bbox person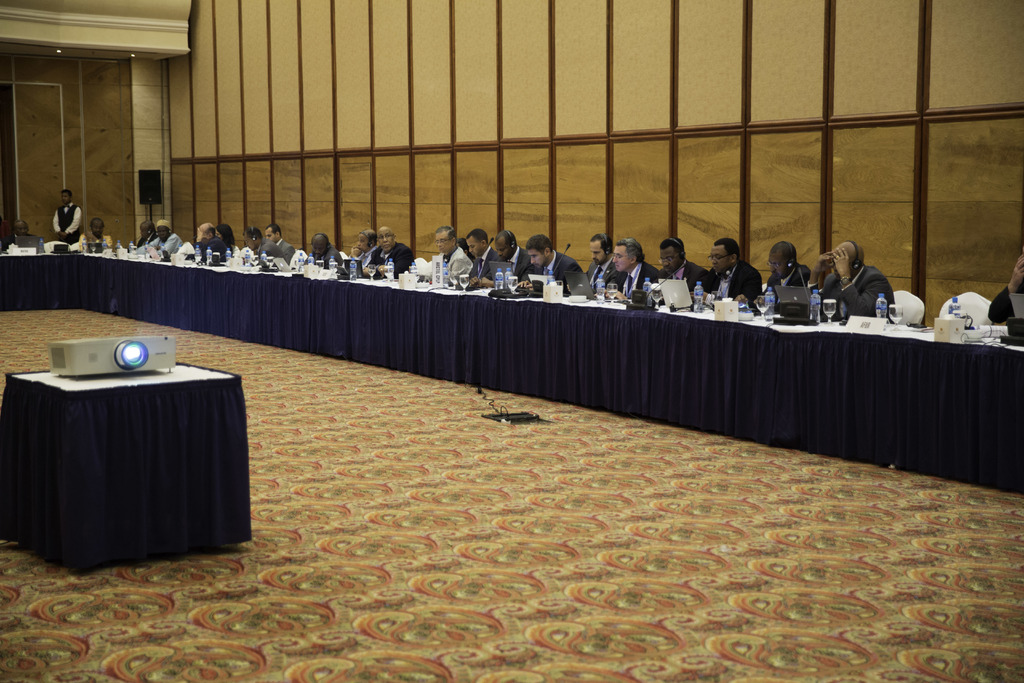
pyautogui.locateOnScreen(986, 242, 1023, 325)
